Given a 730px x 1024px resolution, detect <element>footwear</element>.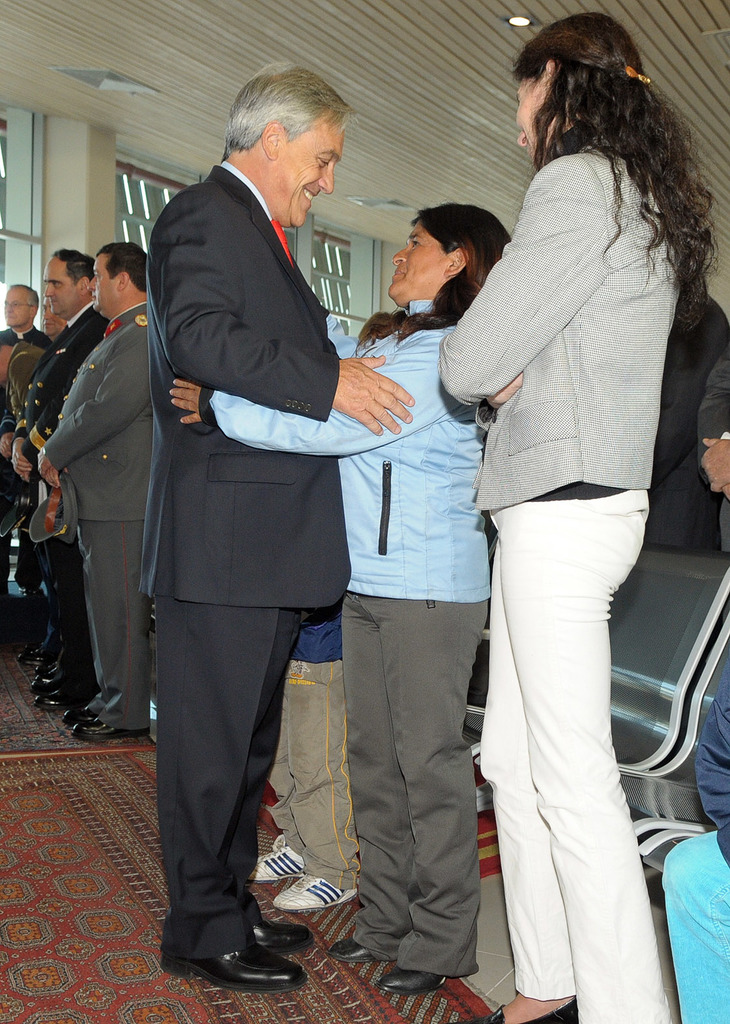
{"x1": 323, "y1": 939, "x2": 373, "y2": 965}.
